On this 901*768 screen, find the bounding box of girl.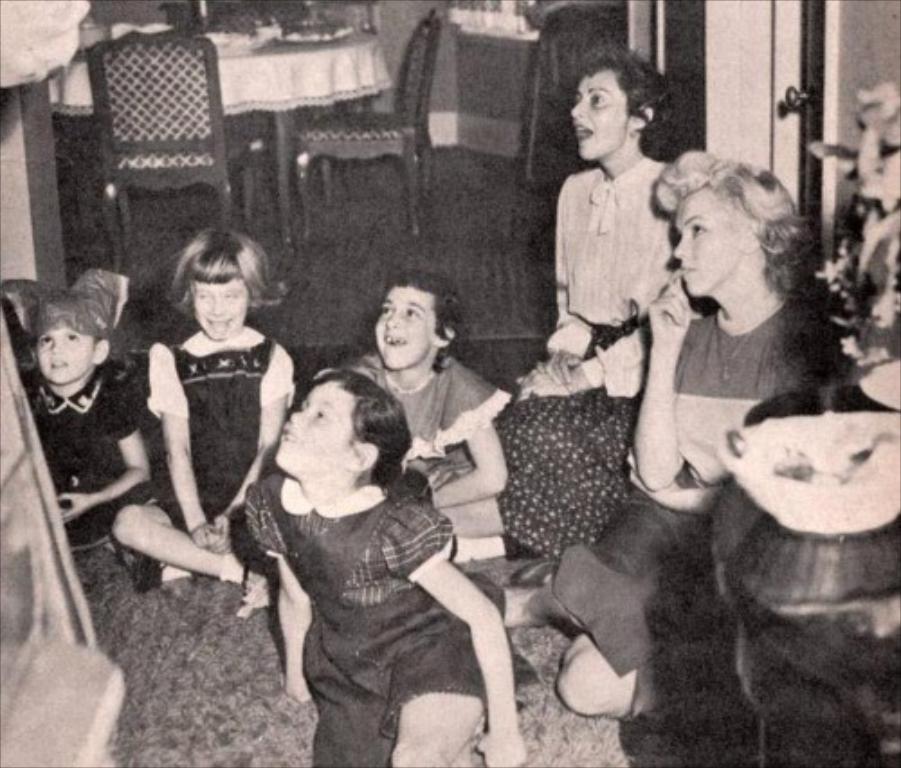
Bounding box: box=[103, 227, 297, 613].
